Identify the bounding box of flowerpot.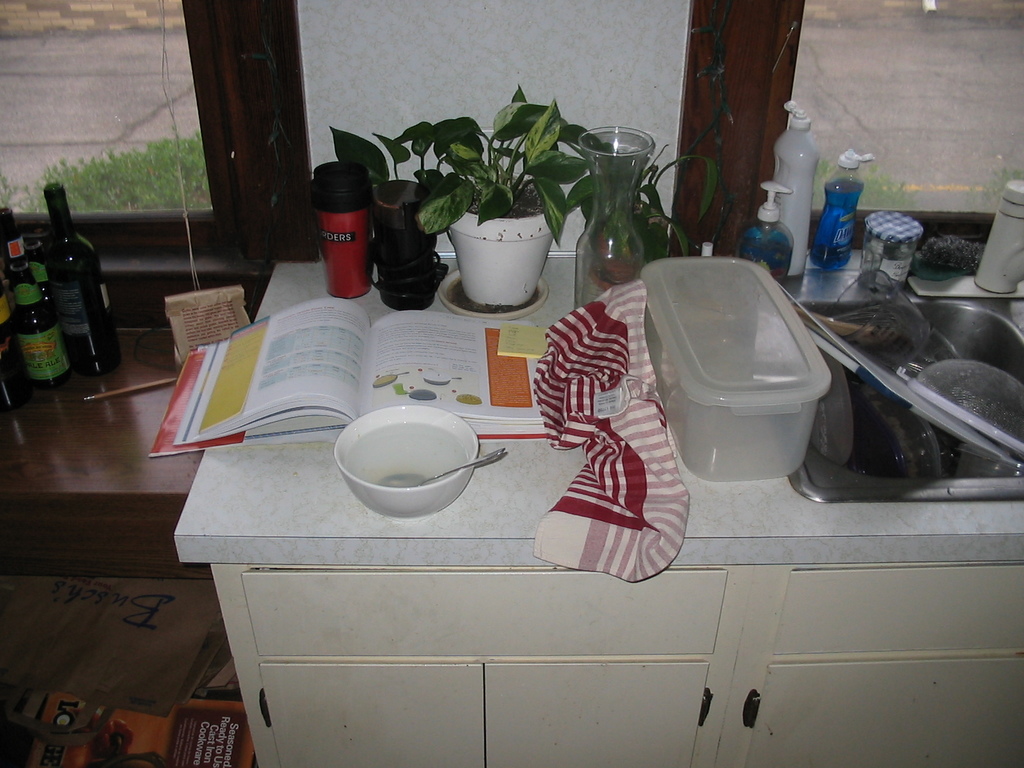
<bbox>447, 172, 563, 309</bbox>.
